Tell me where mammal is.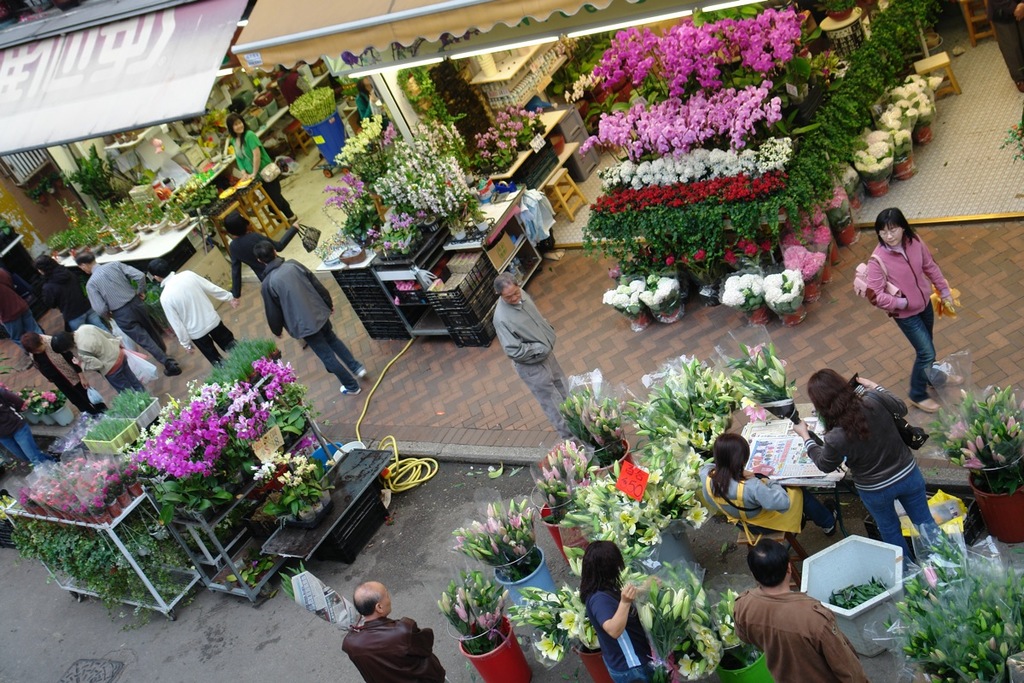
mammal is at bbox=[22, 329, 95, 418].
